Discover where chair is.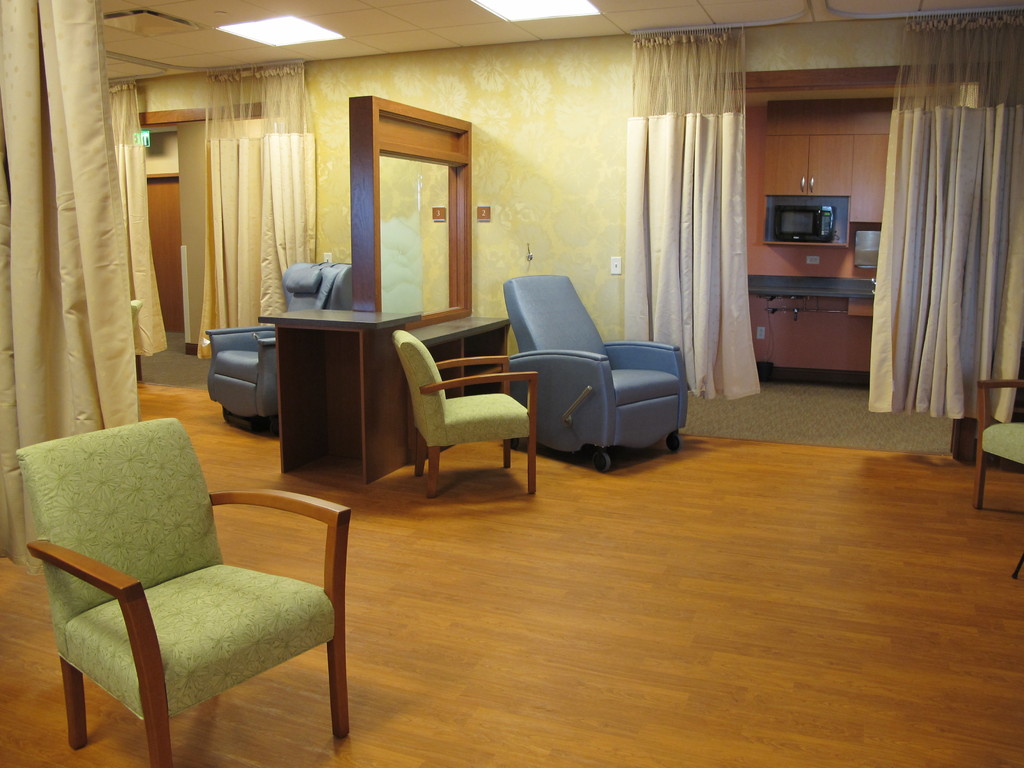
Discovered at l=506, t=274, r=686, b=468.
